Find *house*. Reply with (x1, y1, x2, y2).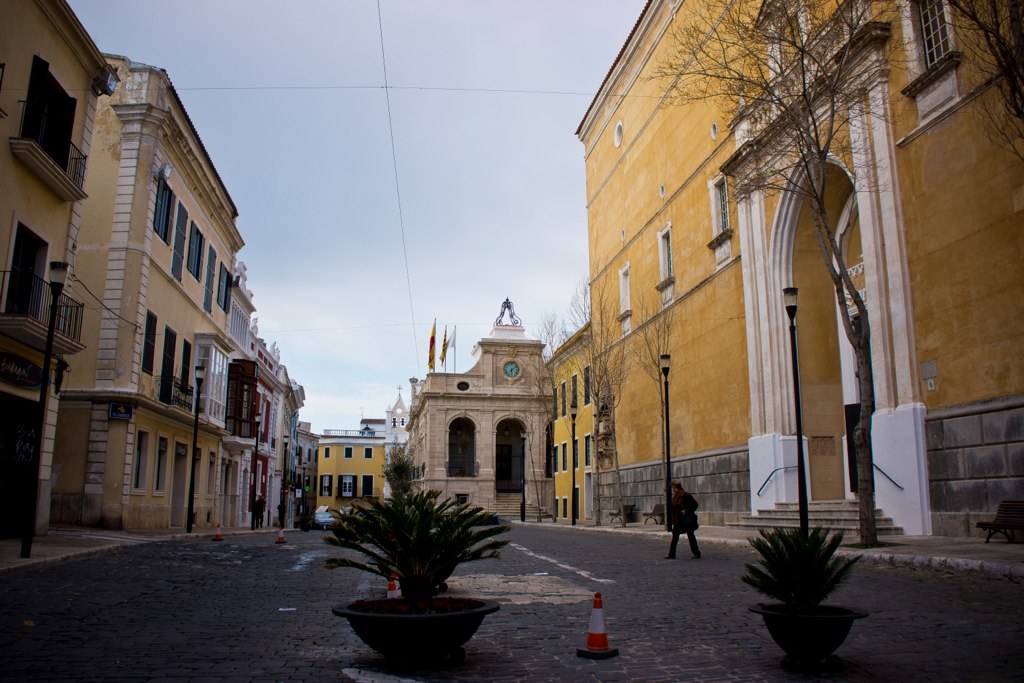
(310, 441, 379, 522).
